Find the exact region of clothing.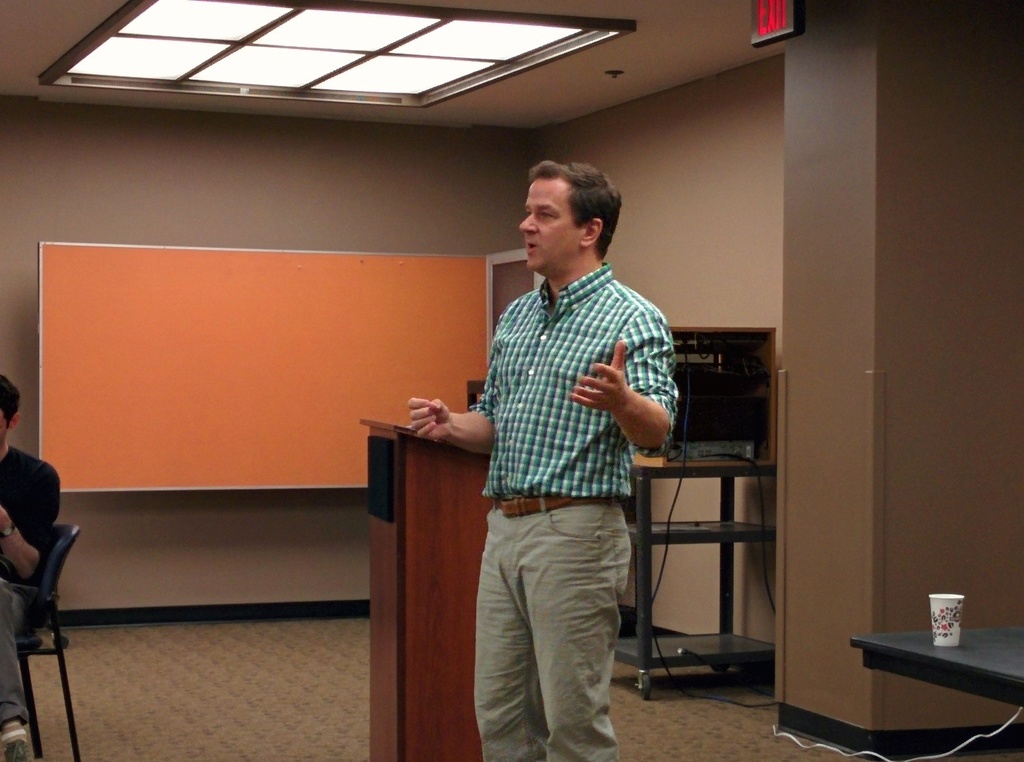
Exact region: 461, 225, 665, 710.
